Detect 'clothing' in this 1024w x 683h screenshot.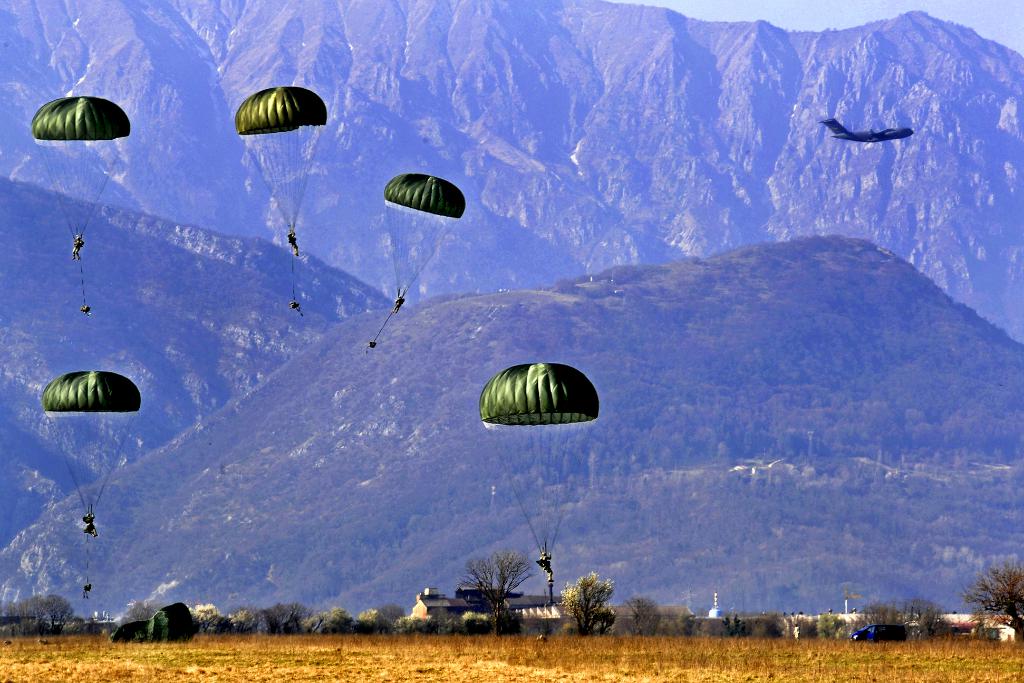
Detection: Rect(71, 238, 84, 261).
